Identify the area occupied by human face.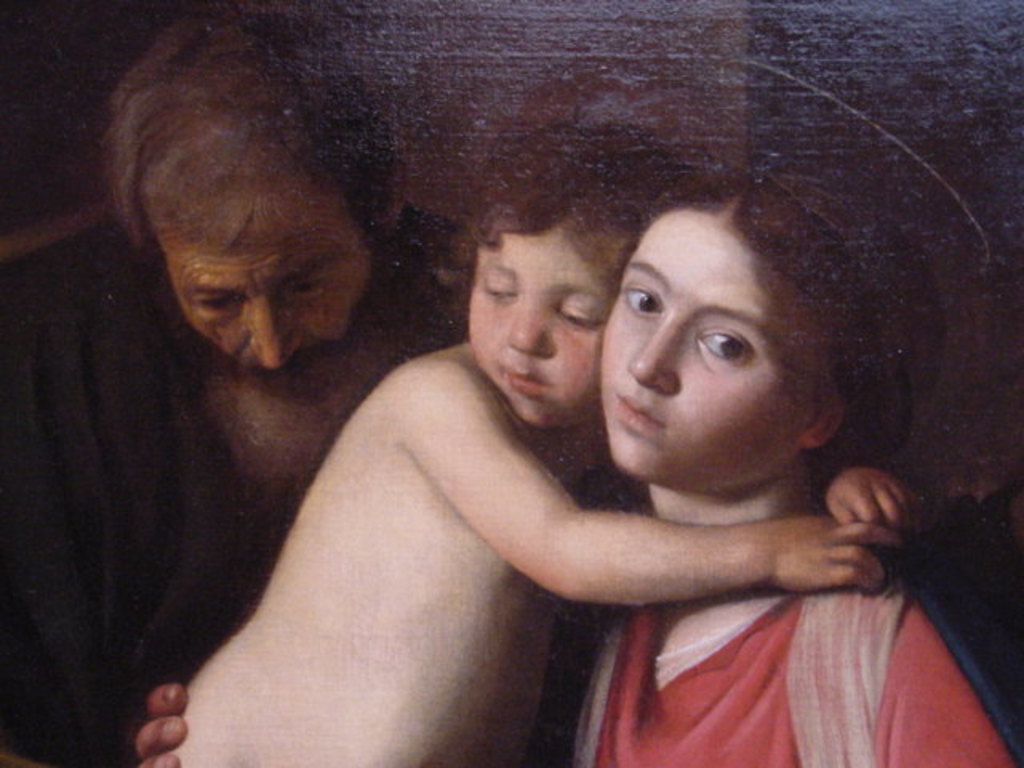
Area: l=165, t=184, r=378, b=395.
